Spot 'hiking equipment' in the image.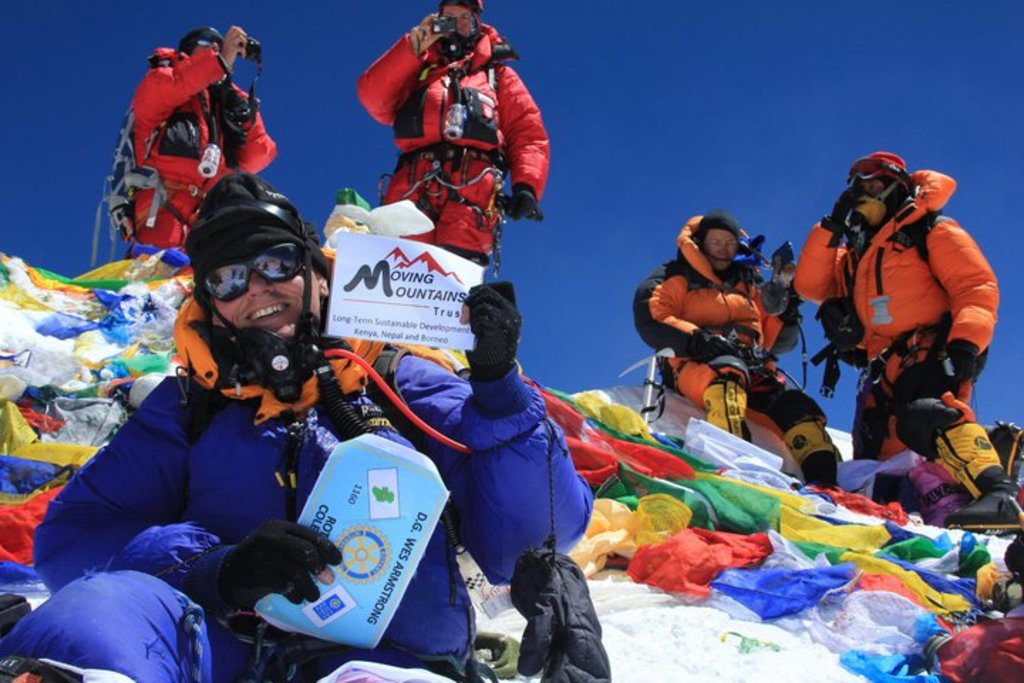
'hiking equipment' found at region(848, 317, 953, 417).
